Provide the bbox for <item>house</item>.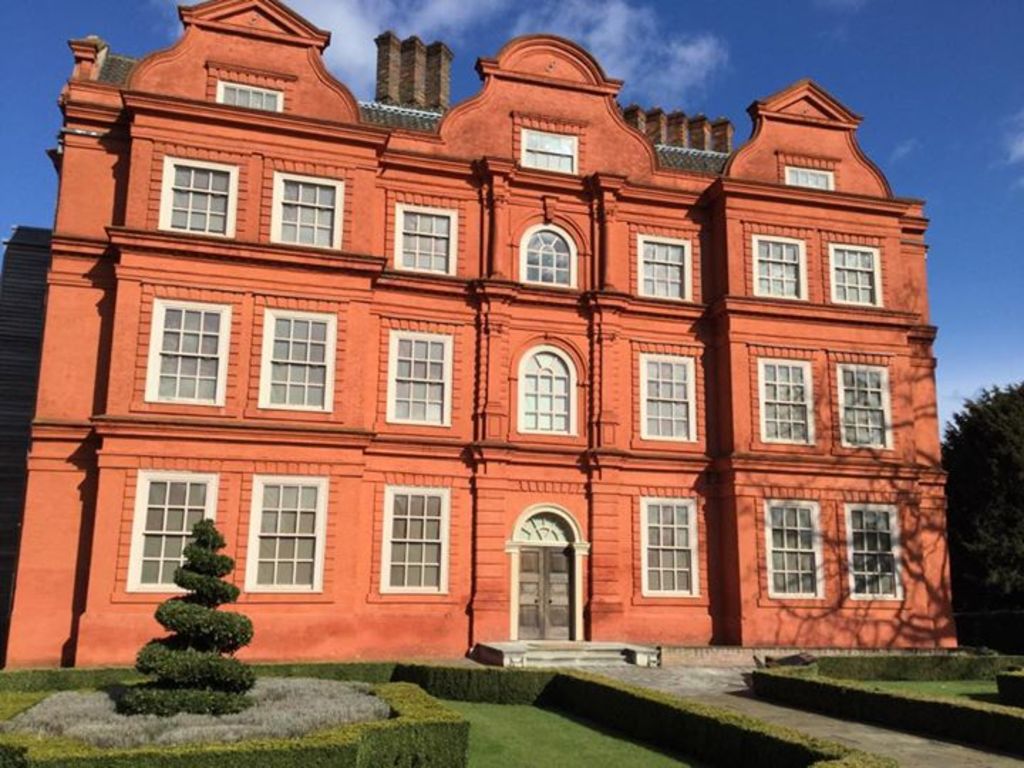
BBox(1, 0, 964, 653).
